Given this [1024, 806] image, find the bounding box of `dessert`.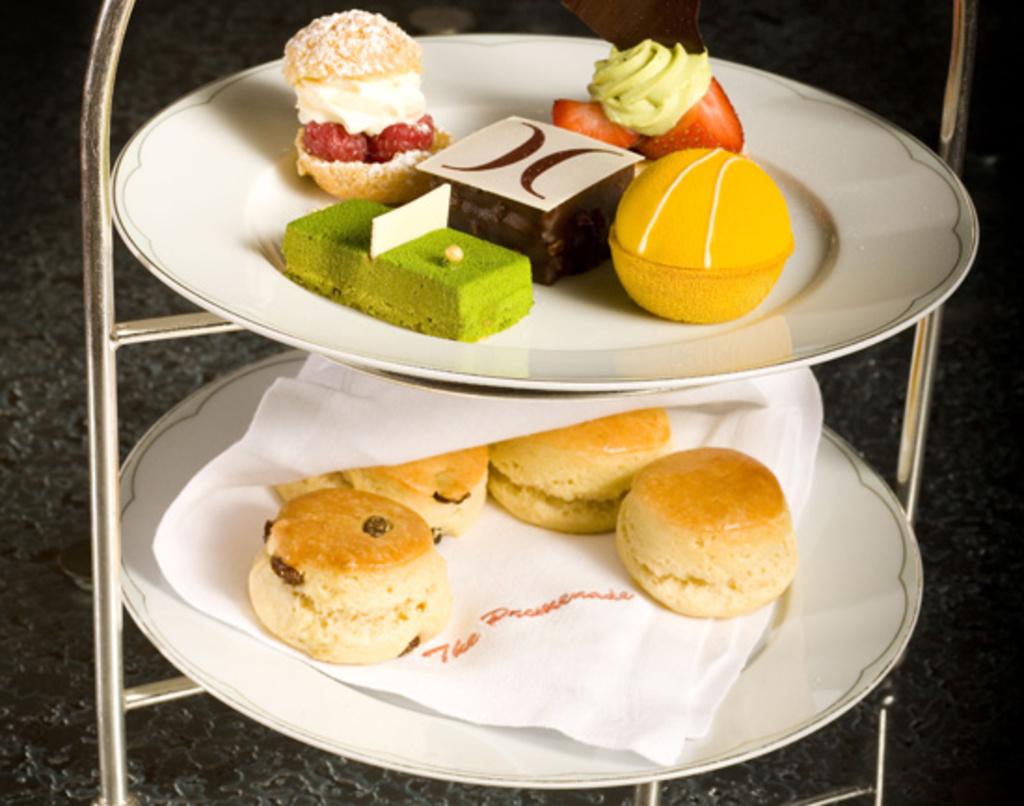
x1=605, y1=134, x2=829, y2=328.
